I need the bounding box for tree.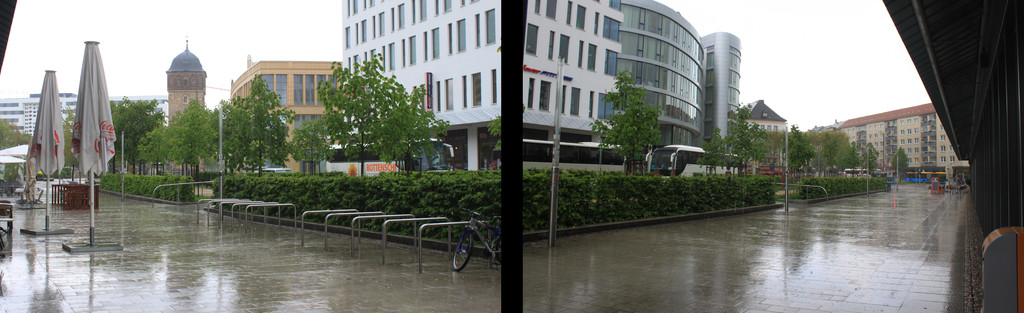
Here it is: bbox=(61, 106, 75, 174).
